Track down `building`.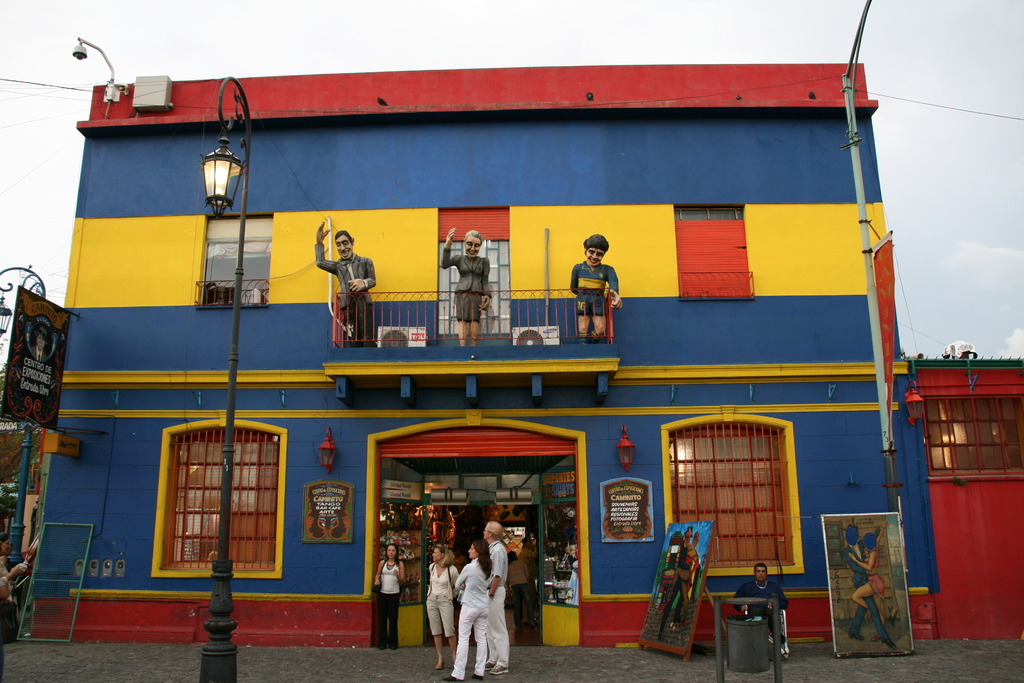
Tracked to [28, 57, 1023, 641].
